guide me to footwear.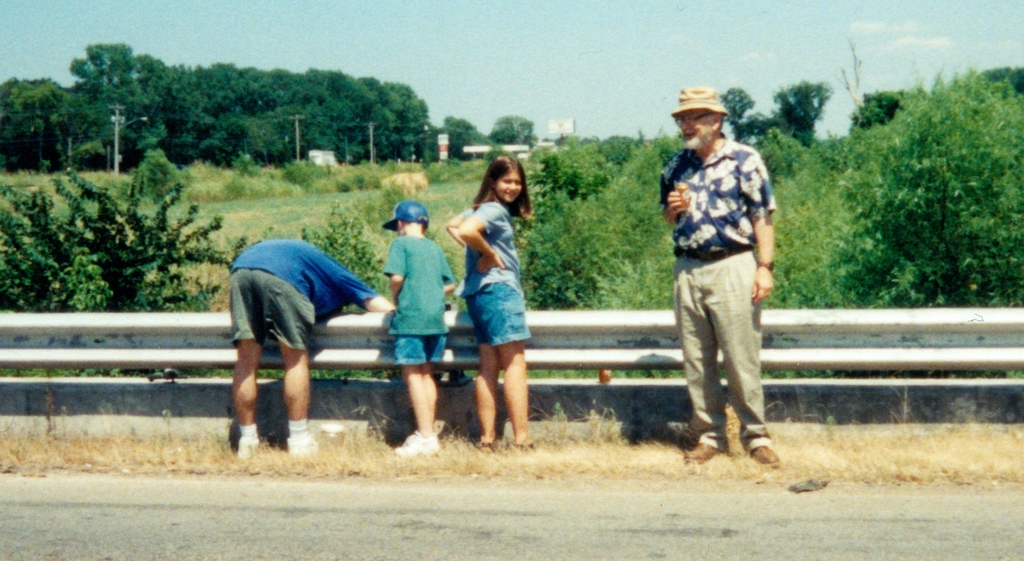
Guidance: 237,438,262,457.
